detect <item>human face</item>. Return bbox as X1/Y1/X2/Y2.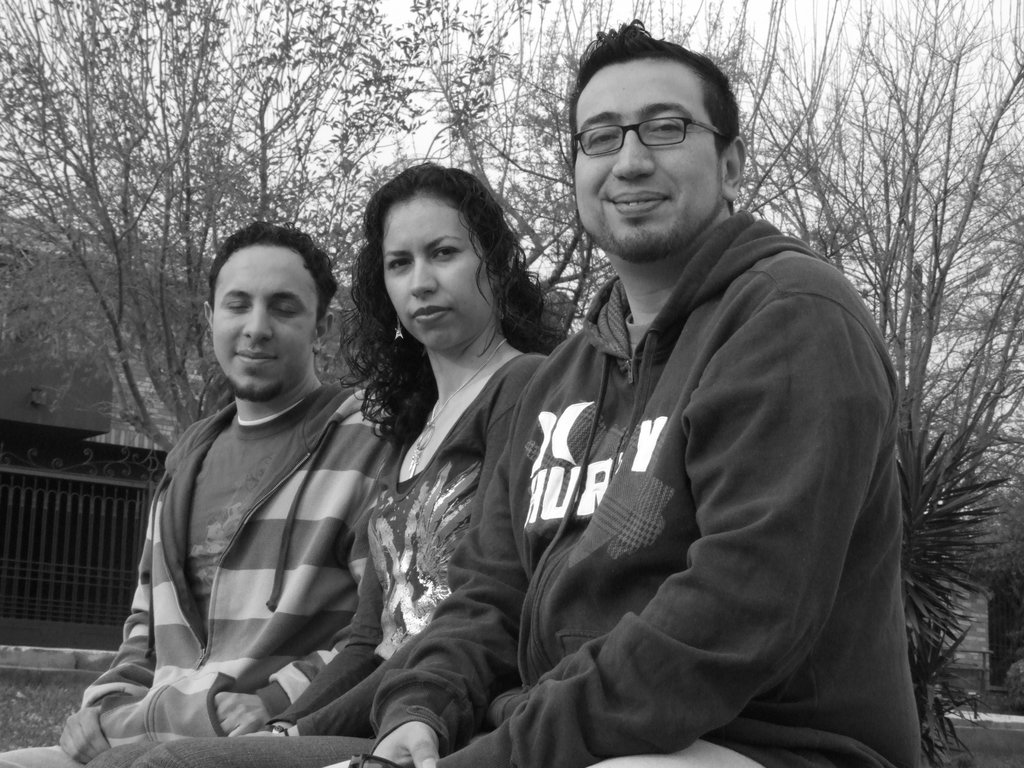
385/203/497/347.
